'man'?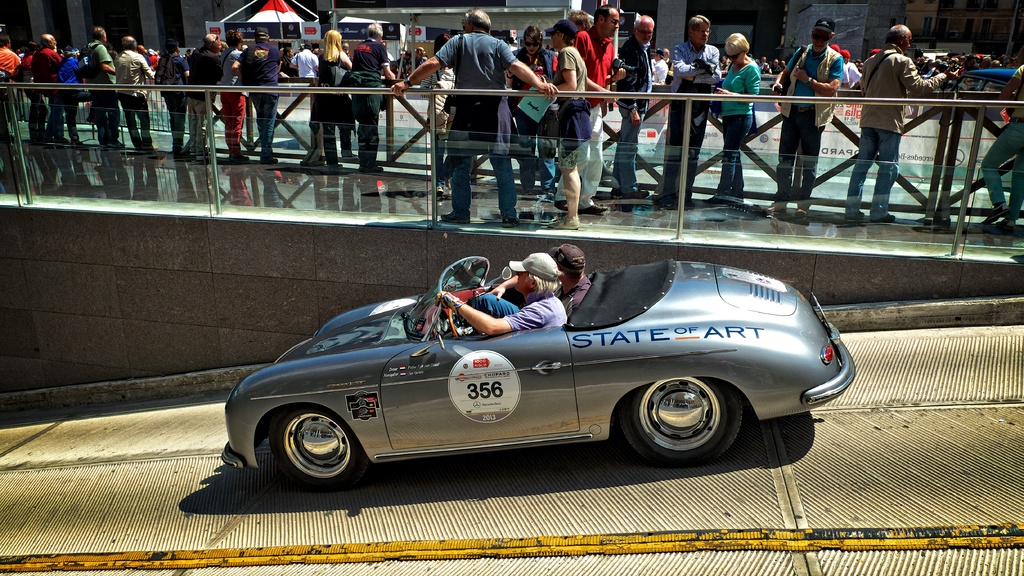
{"x1": 659, "y1": 51, "x2": 681, "y2": 86}
